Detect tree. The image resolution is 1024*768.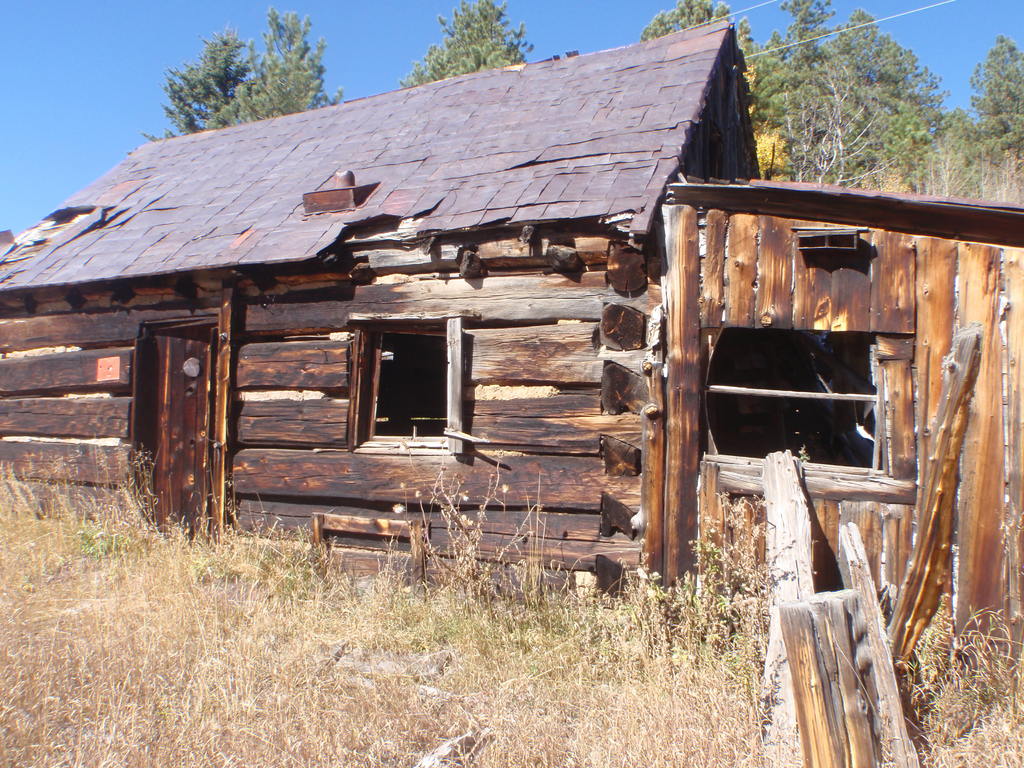
region(970, 36, 1023, 150).
